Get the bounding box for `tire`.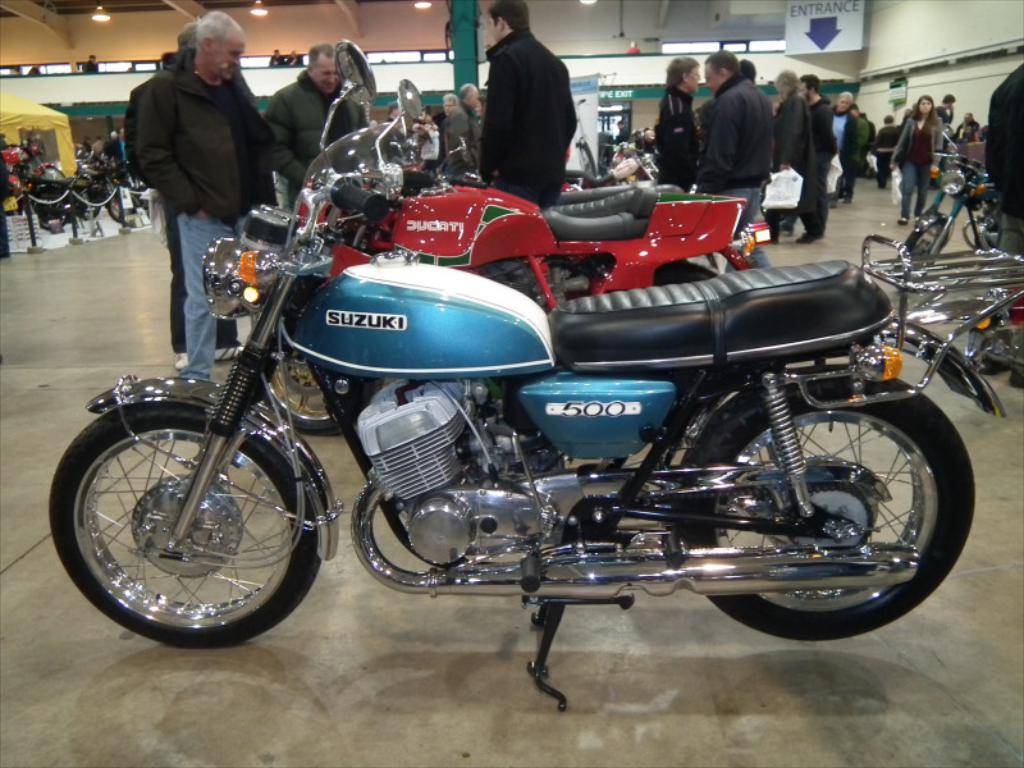
668, 374, 975, 640.
